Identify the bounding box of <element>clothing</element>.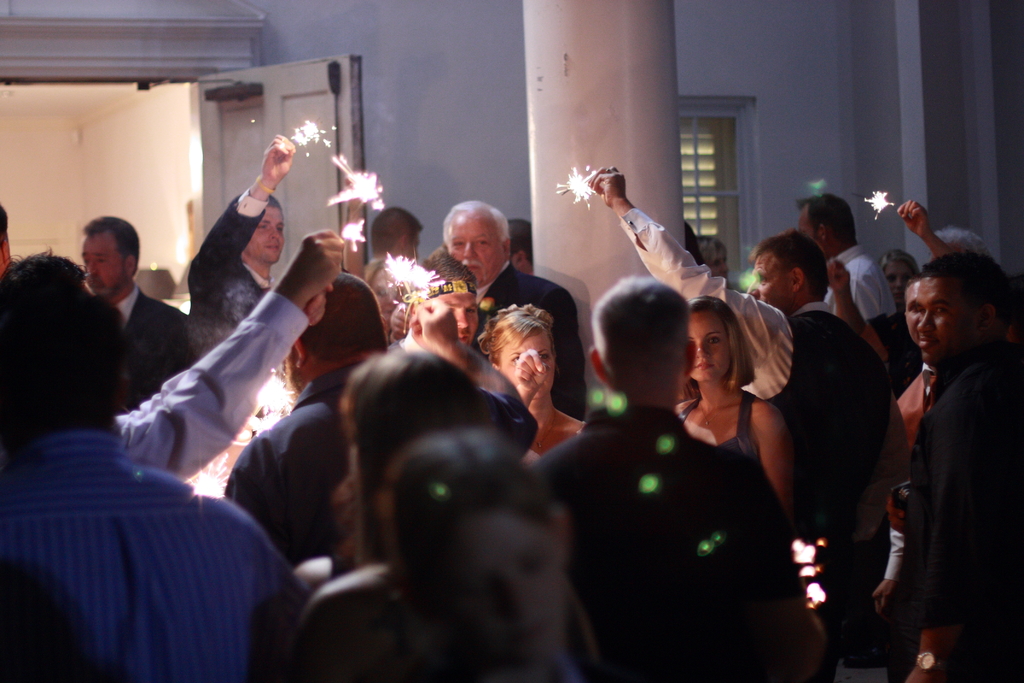
{"left": 118, "top": 281, "right": 195, "bottom": 419}.
